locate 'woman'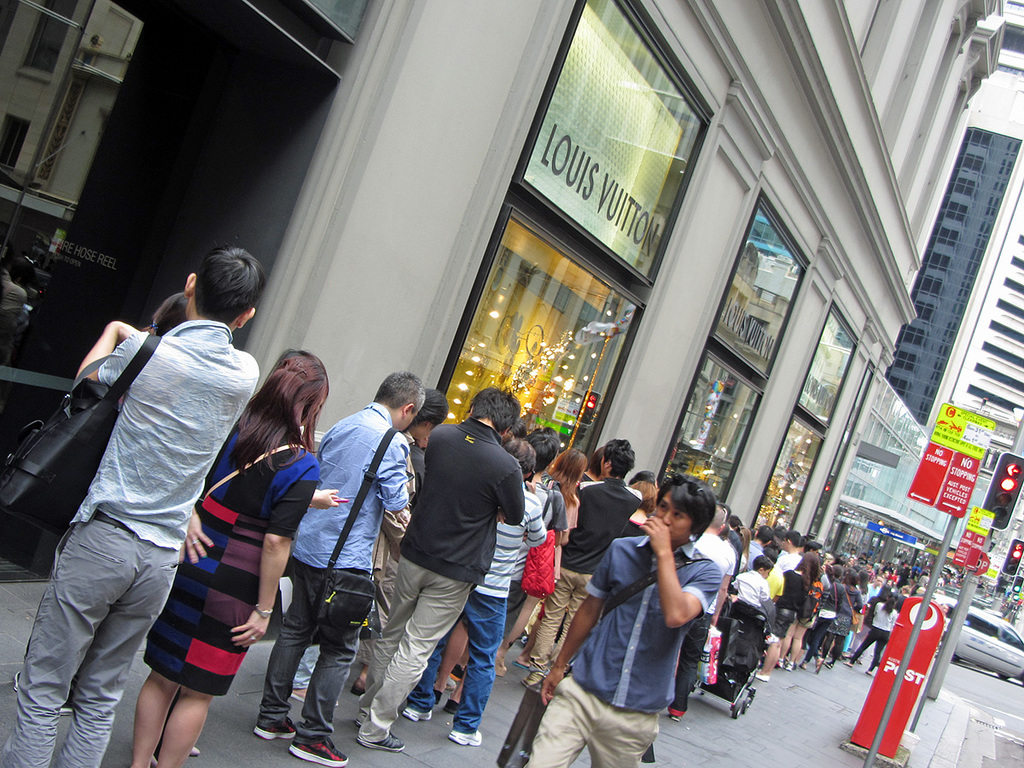
<region>759, 550, 825, 681</region>
